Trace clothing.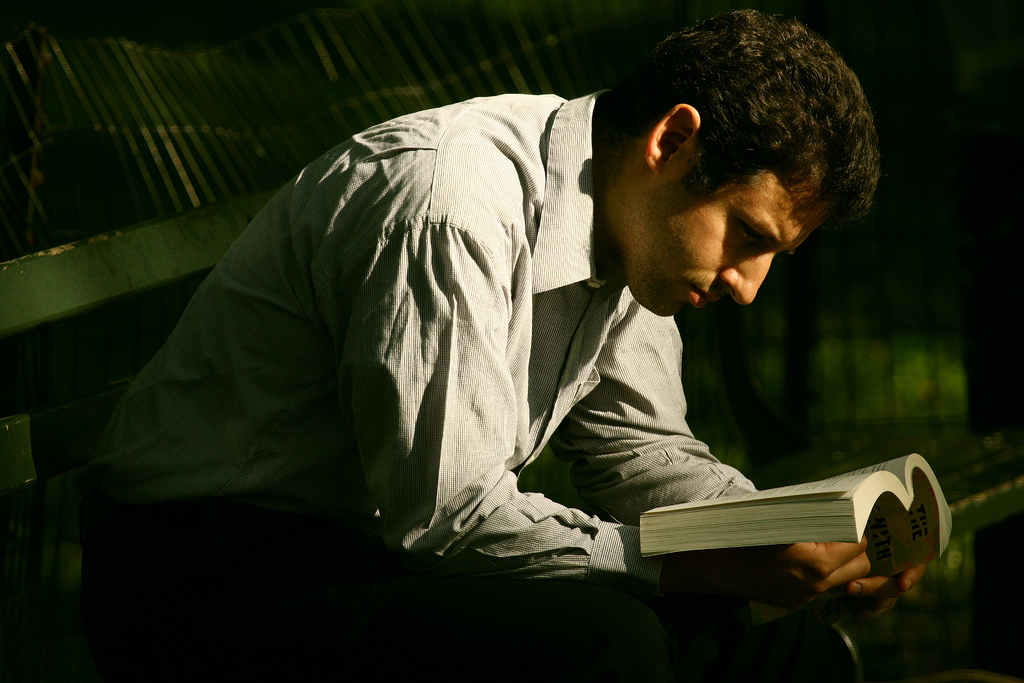
Traced to <region>88, 92, 769, 682</region>.
